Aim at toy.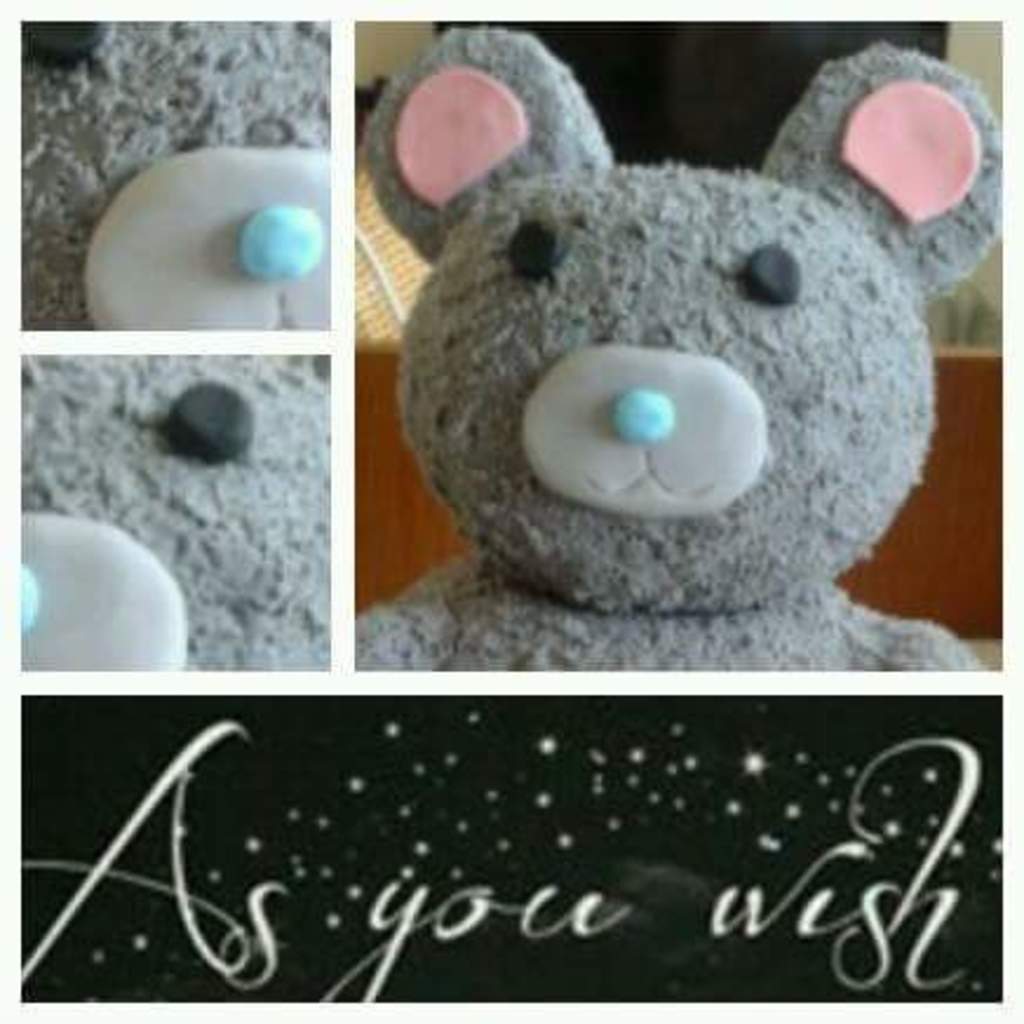
Aimed at <box>0,336,343,681</box>.
